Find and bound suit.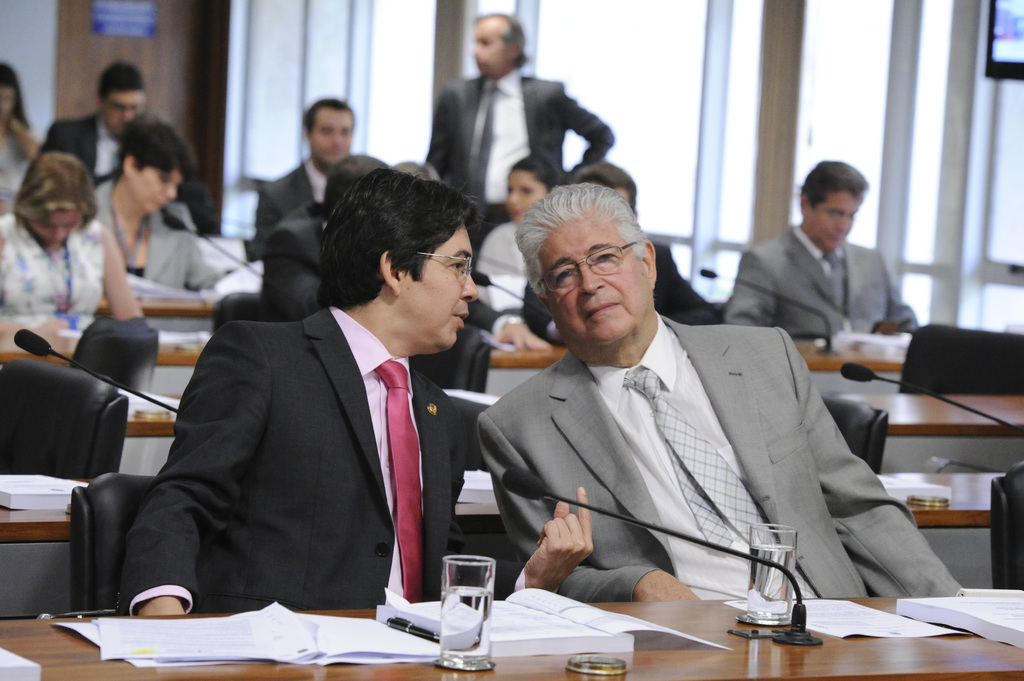
Bound: <region>33, 108, 124, 186</region>.
